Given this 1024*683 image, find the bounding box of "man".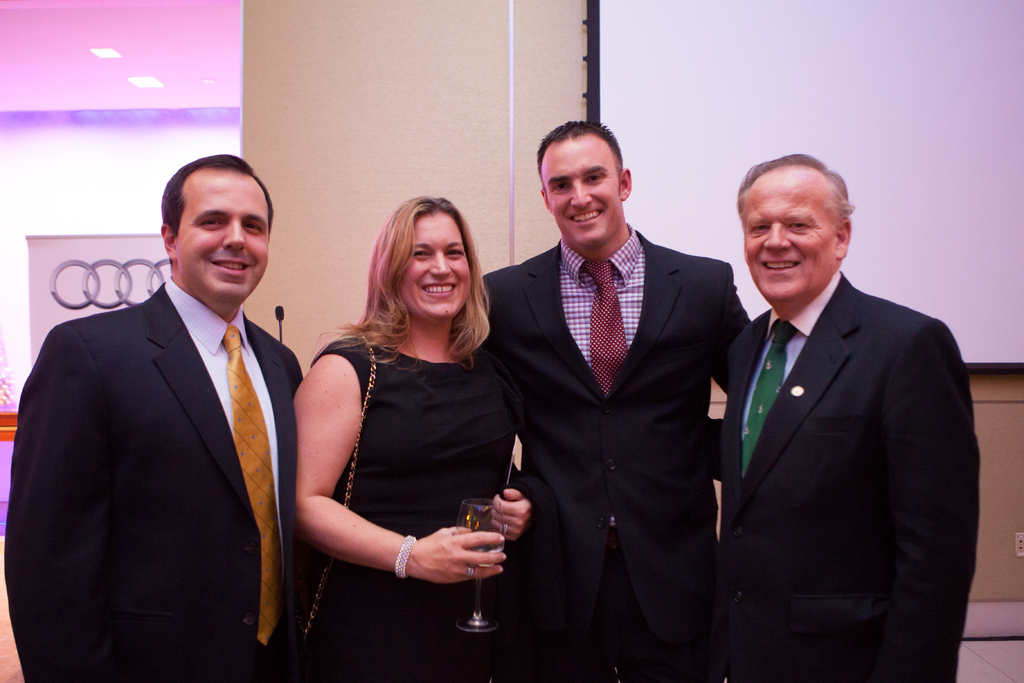
select_region(18, 141, 328, 658).
